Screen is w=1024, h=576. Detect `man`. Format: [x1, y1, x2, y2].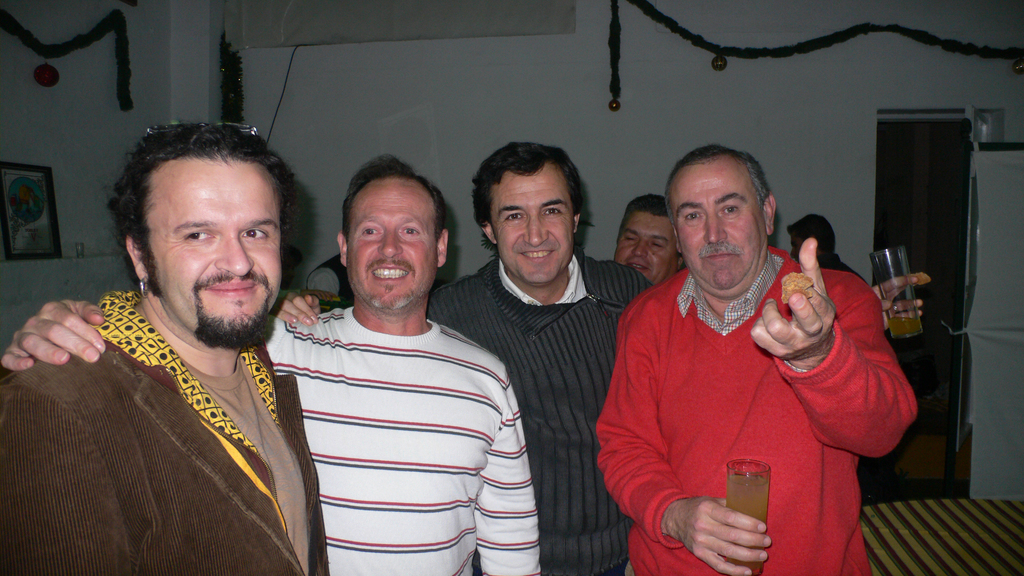
[614, 187, 687, 293].
